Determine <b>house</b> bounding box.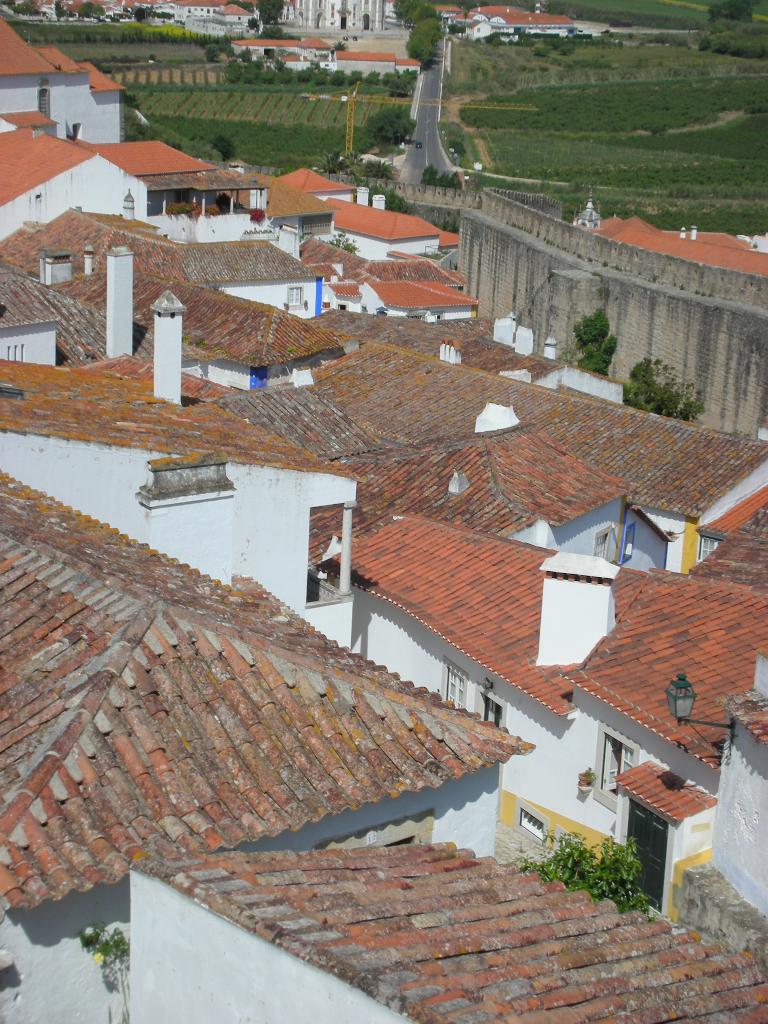
Determined: (312, 189, 460, 278).
